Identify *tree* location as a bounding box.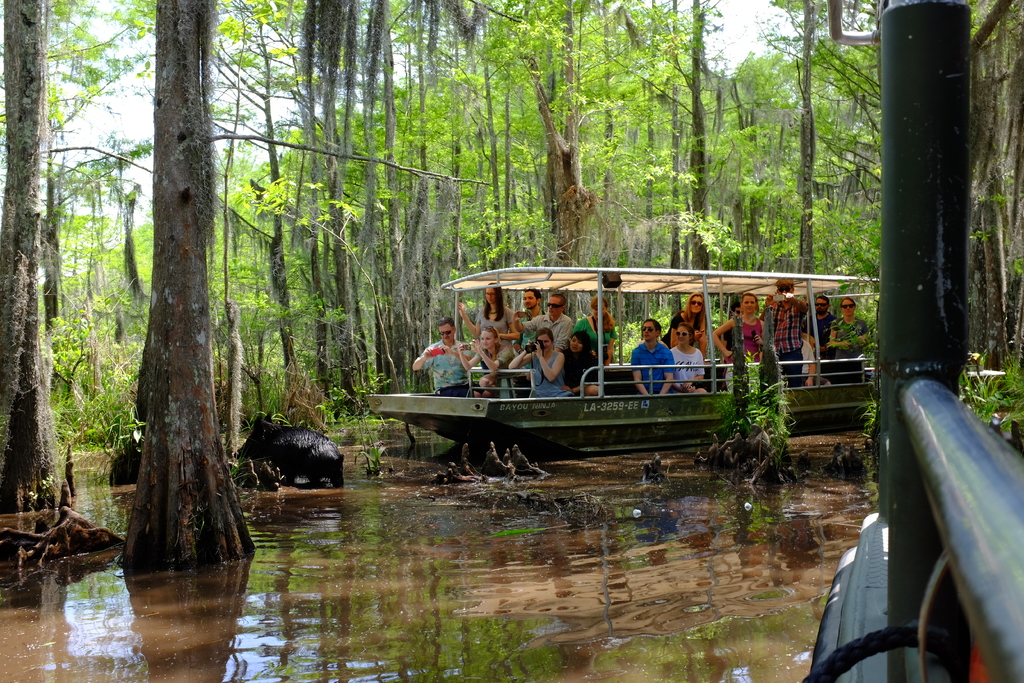
0 1 60 508.
